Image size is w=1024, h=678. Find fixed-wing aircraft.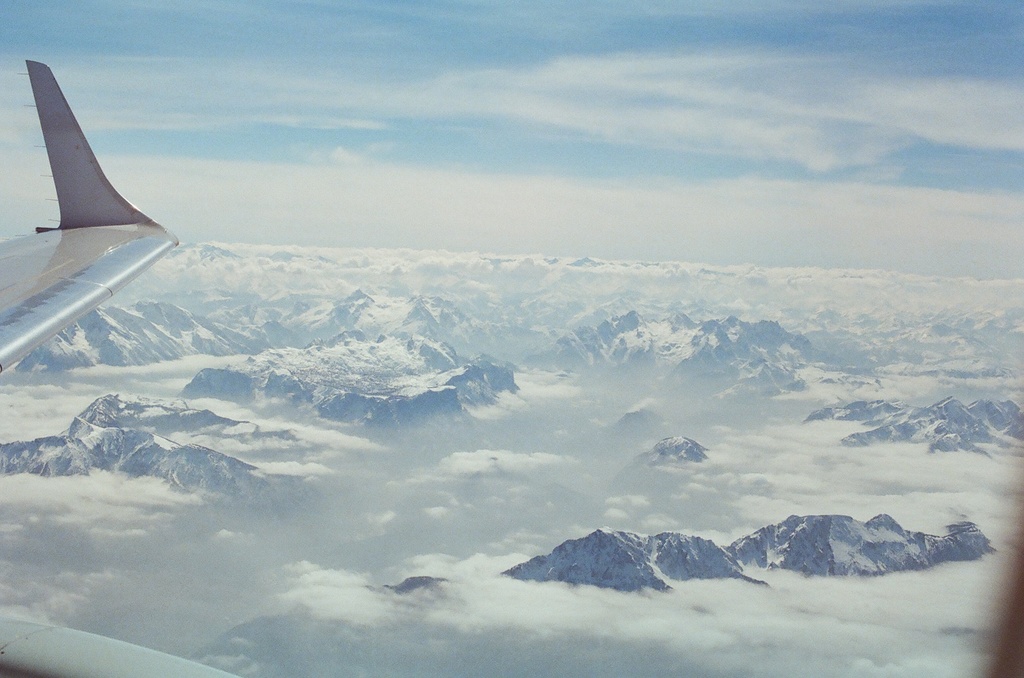
bbox=[0, 57, 182, 375].
